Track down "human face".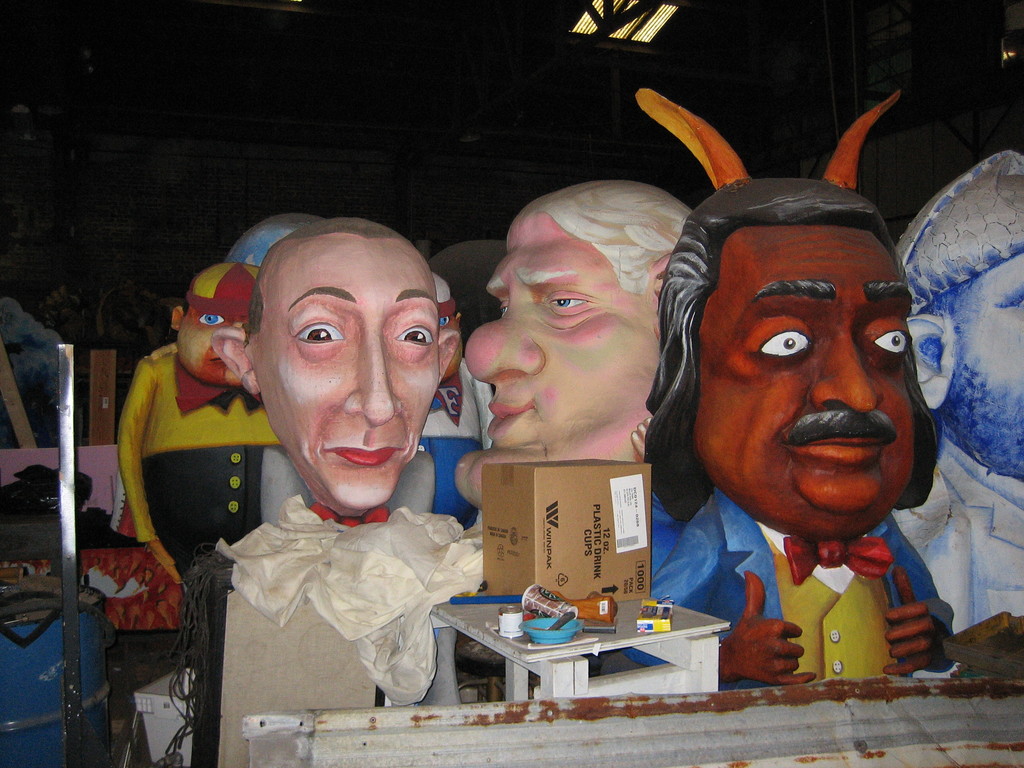
Tracked to region(460, 213, 666, 456).
